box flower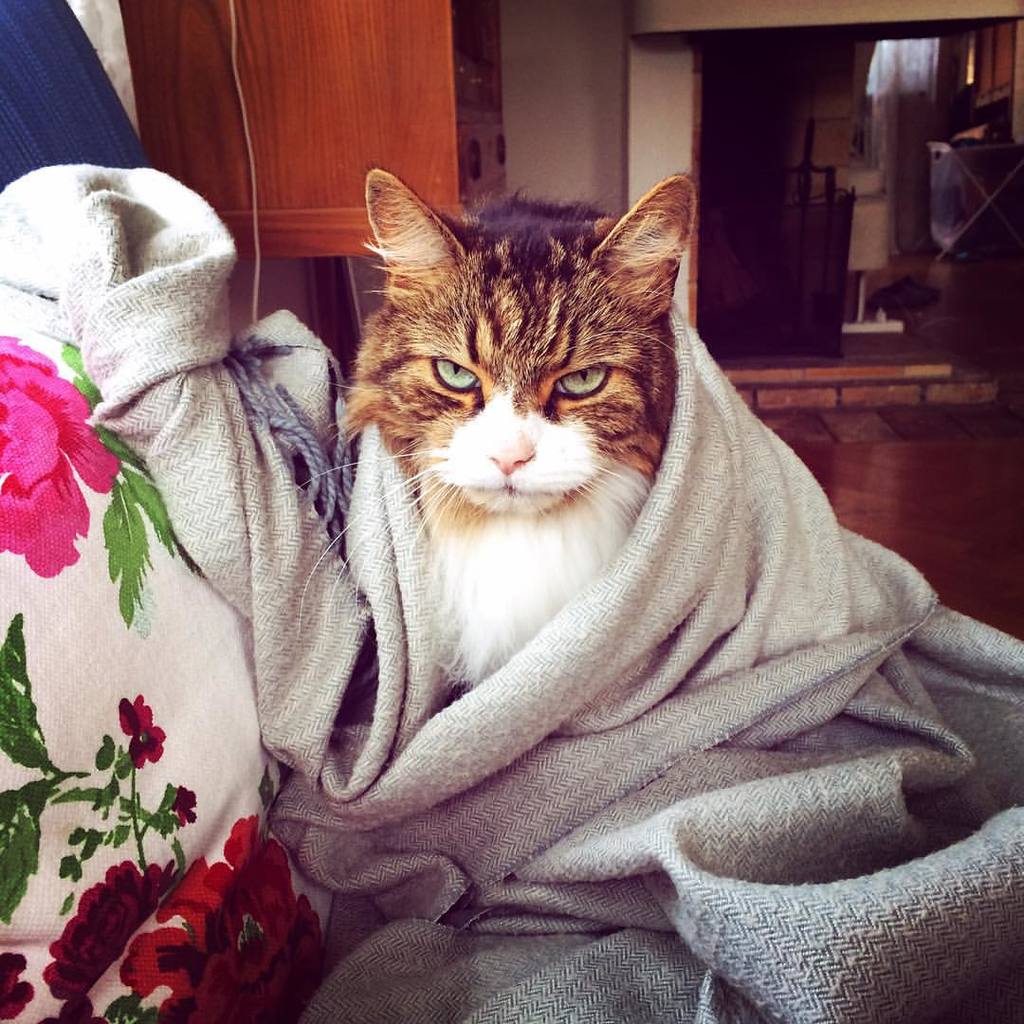
bbox(120, 816, 329, 1023)
